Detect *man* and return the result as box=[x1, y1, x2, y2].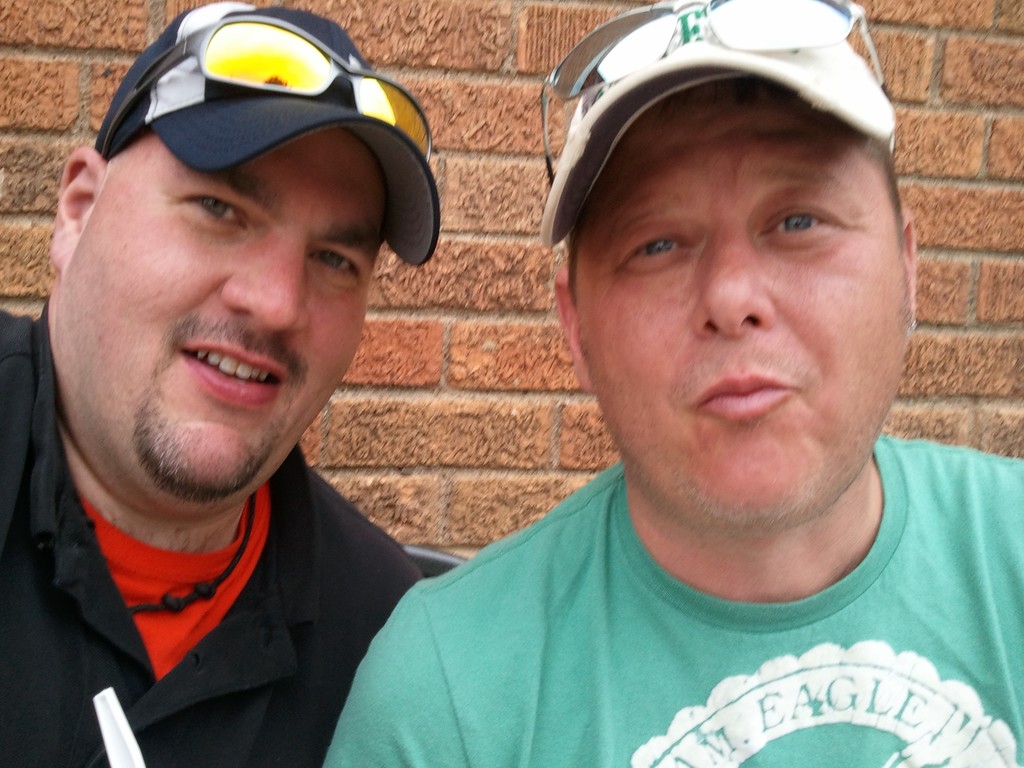
box=[303, 1, 1023, 767].
